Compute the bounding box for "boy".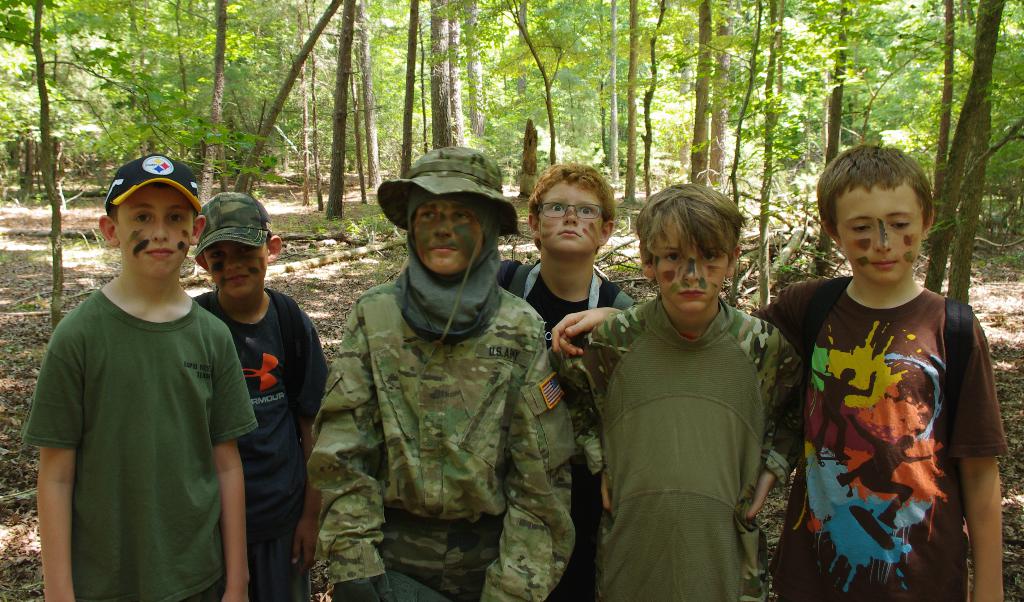
Rect(29, 156, 254, 601).
